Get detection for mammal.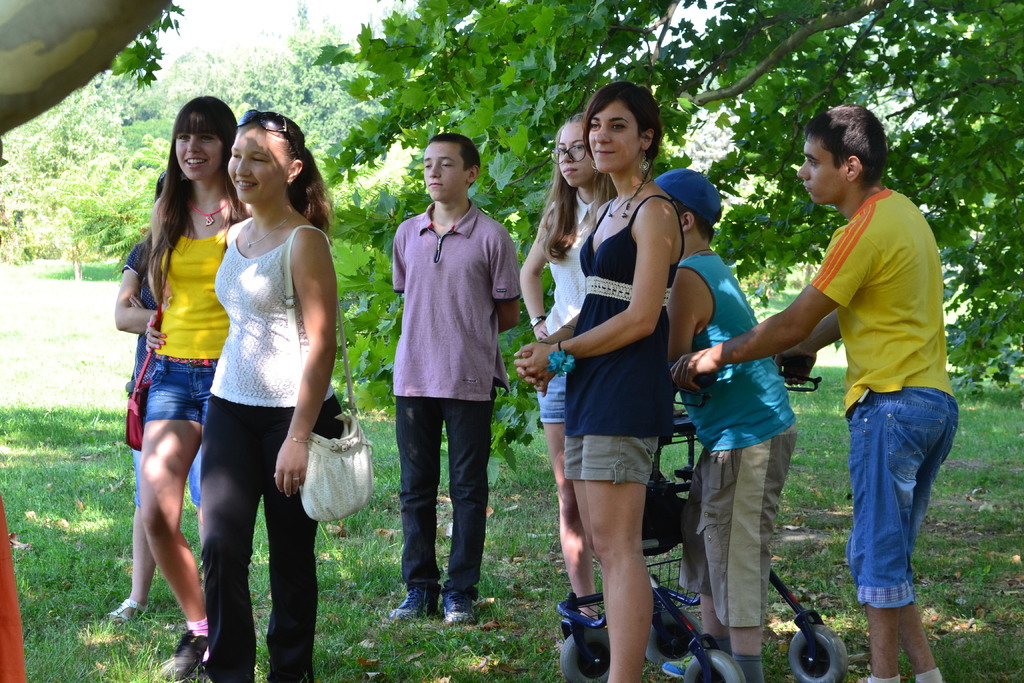
Detection: <box>133,92,247,675</box>.
